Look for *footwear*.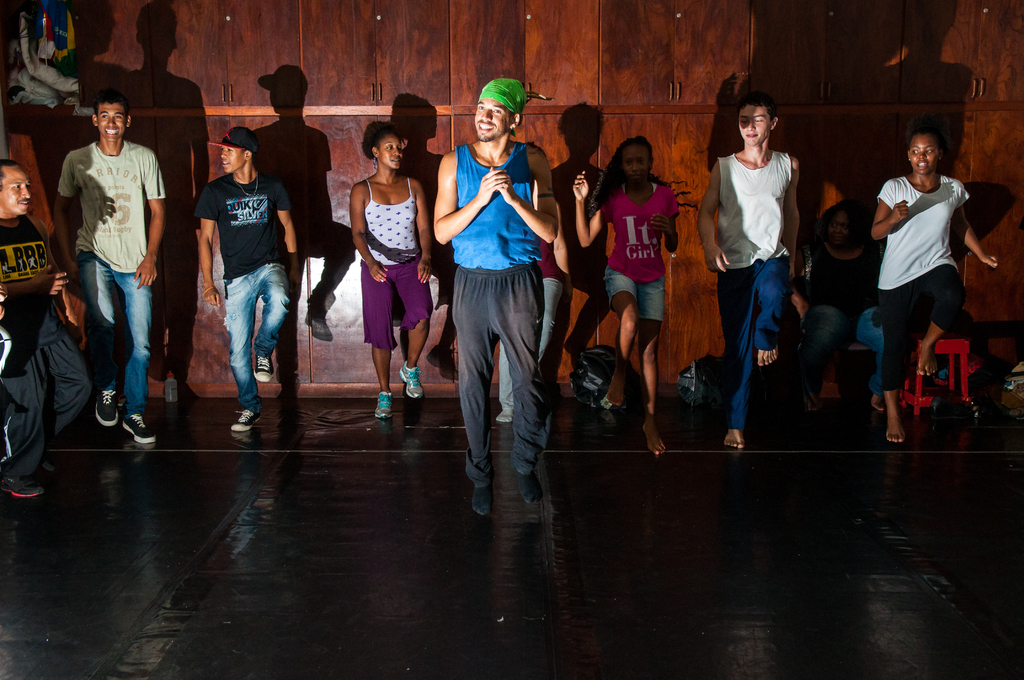
Found: rect(520, 473, 539, 500).
